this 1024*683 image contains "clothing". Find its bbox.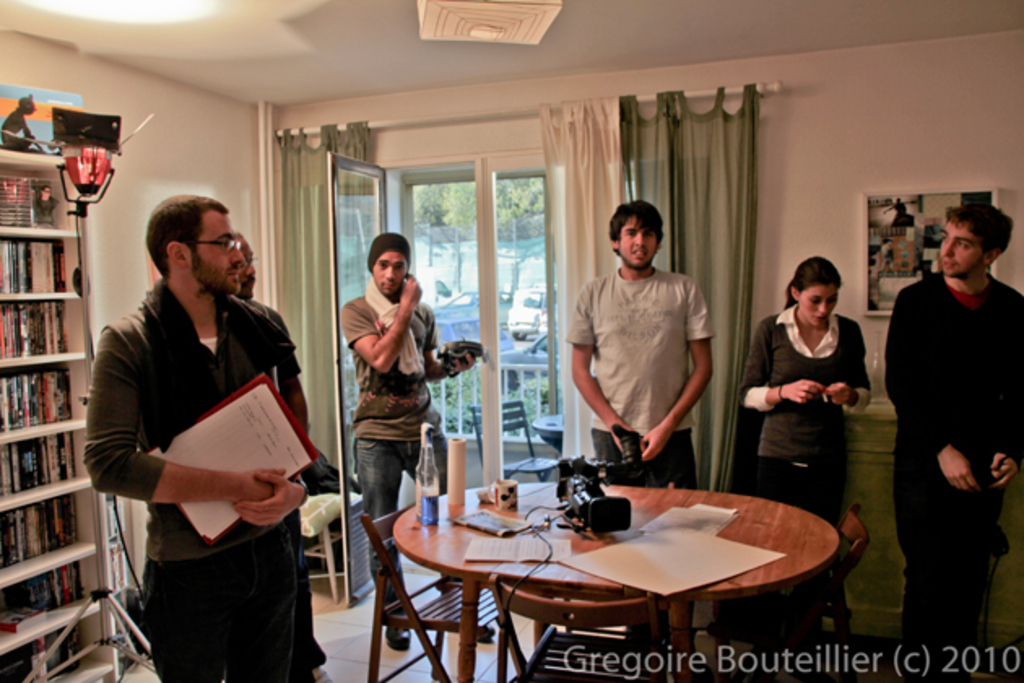
(723,307,871,450).
